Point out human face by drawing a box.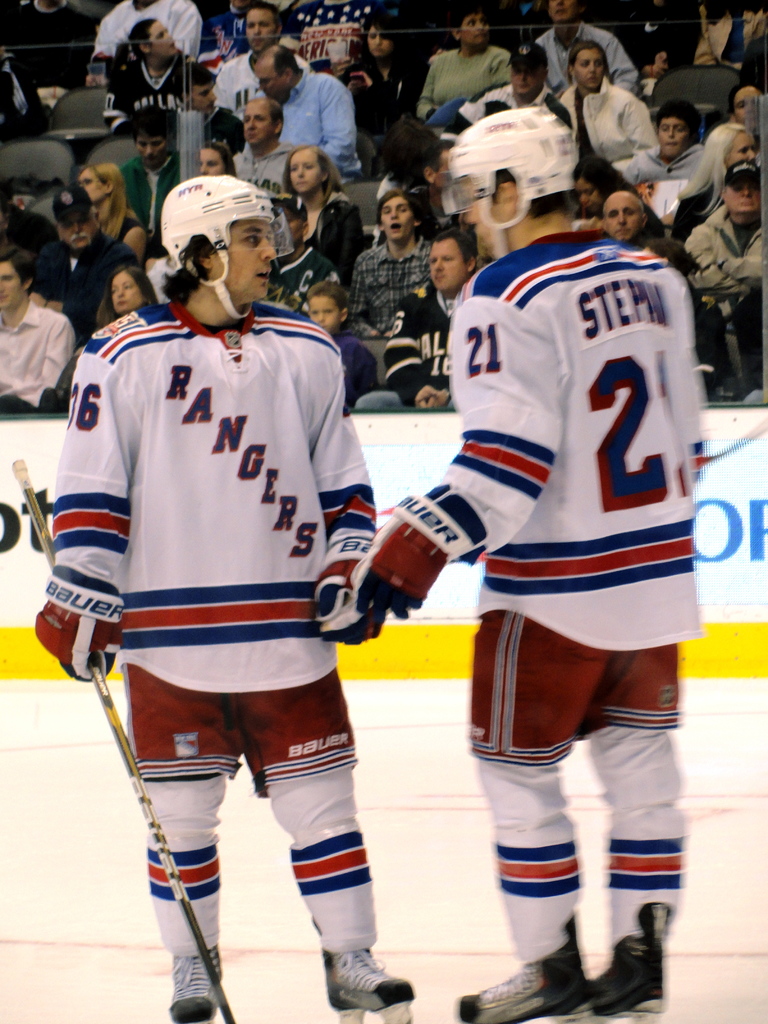
x1=728, y1=131, x2=755, y2=164.
